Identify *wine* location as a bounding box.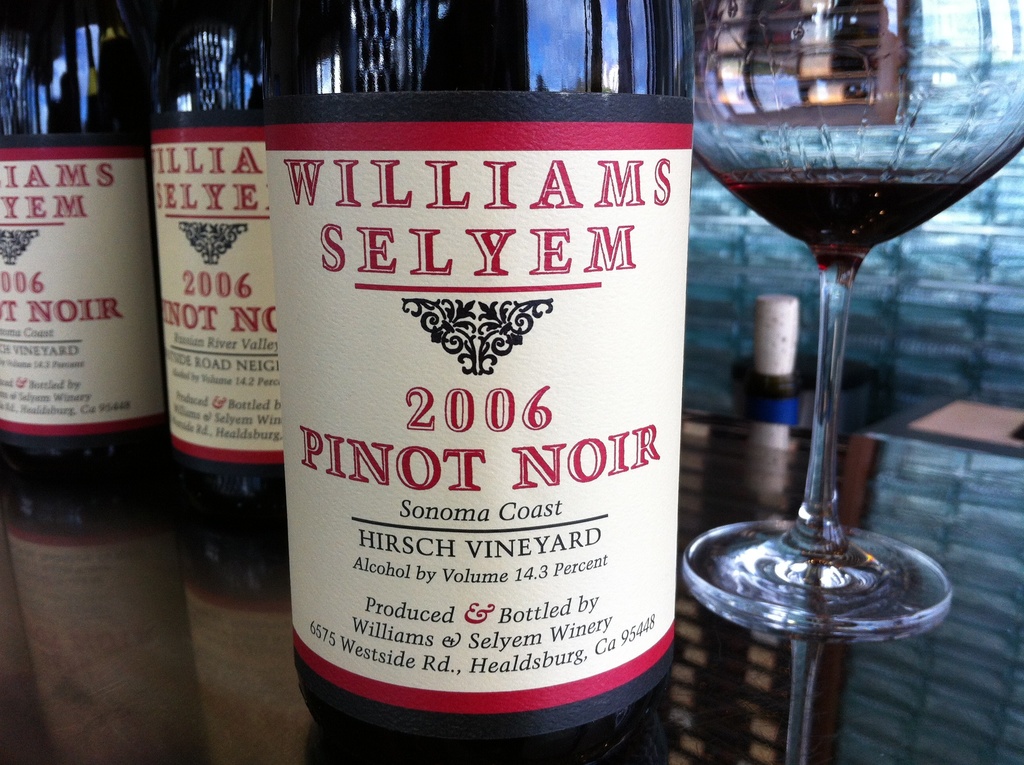
1, 8, 150, 522.
